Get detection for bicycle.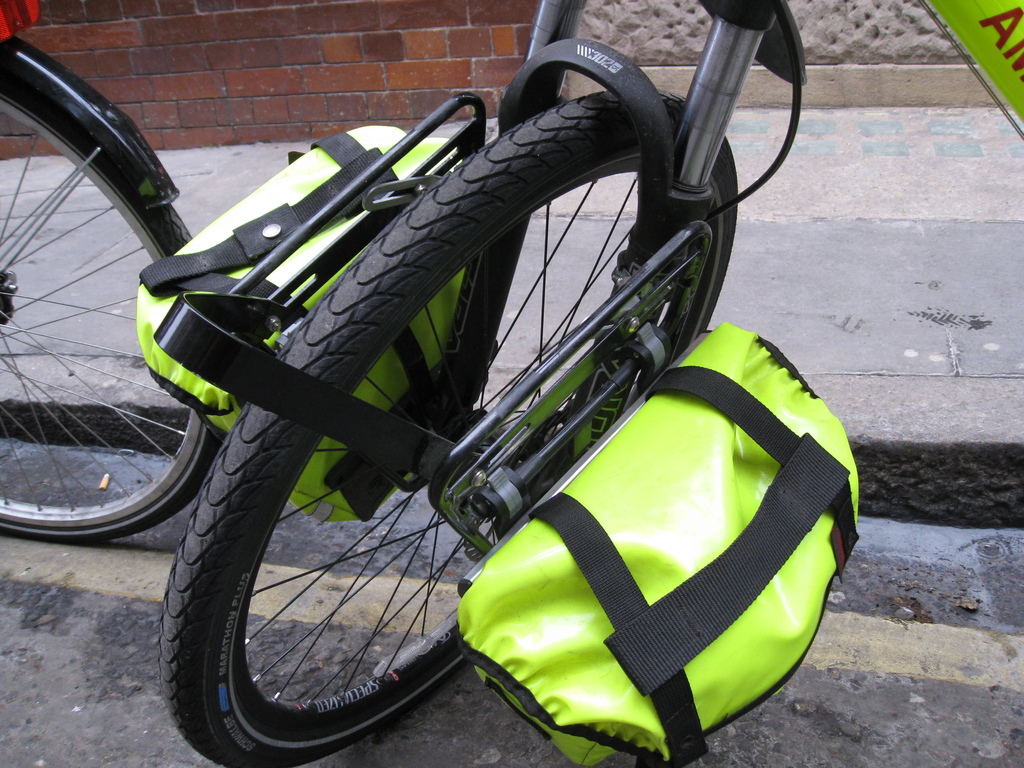
Detection: Rect(0, 23, 255, 548).
